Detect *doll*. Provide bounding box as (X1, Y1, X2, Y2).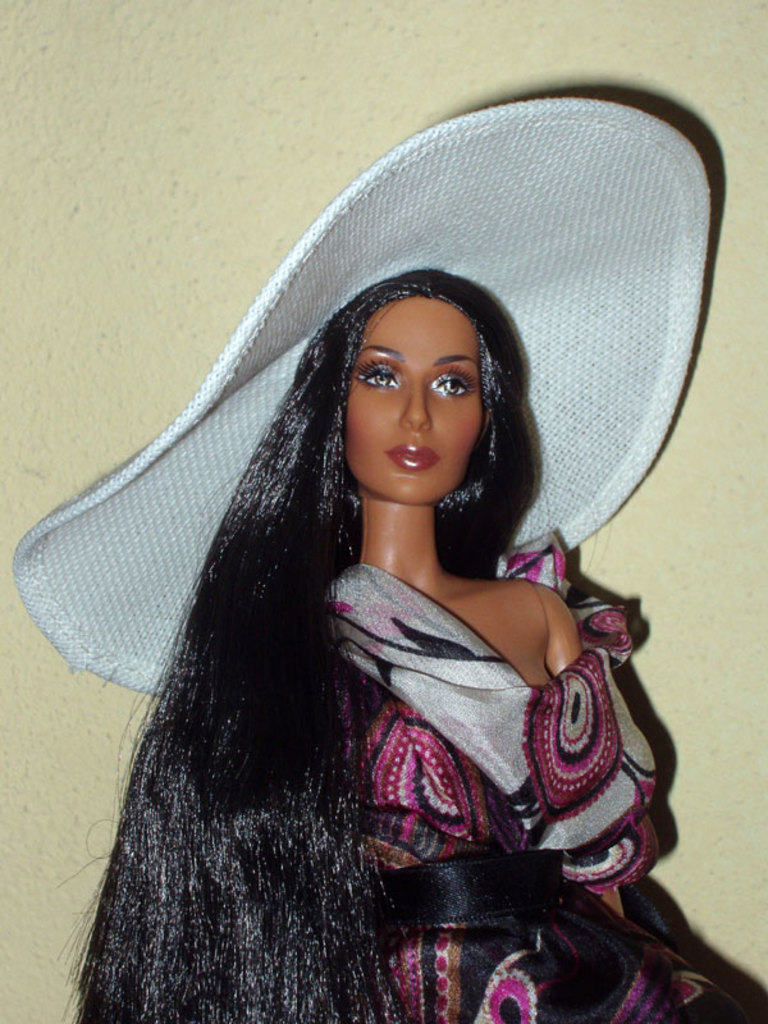
(3, 91, 767, 1023).
